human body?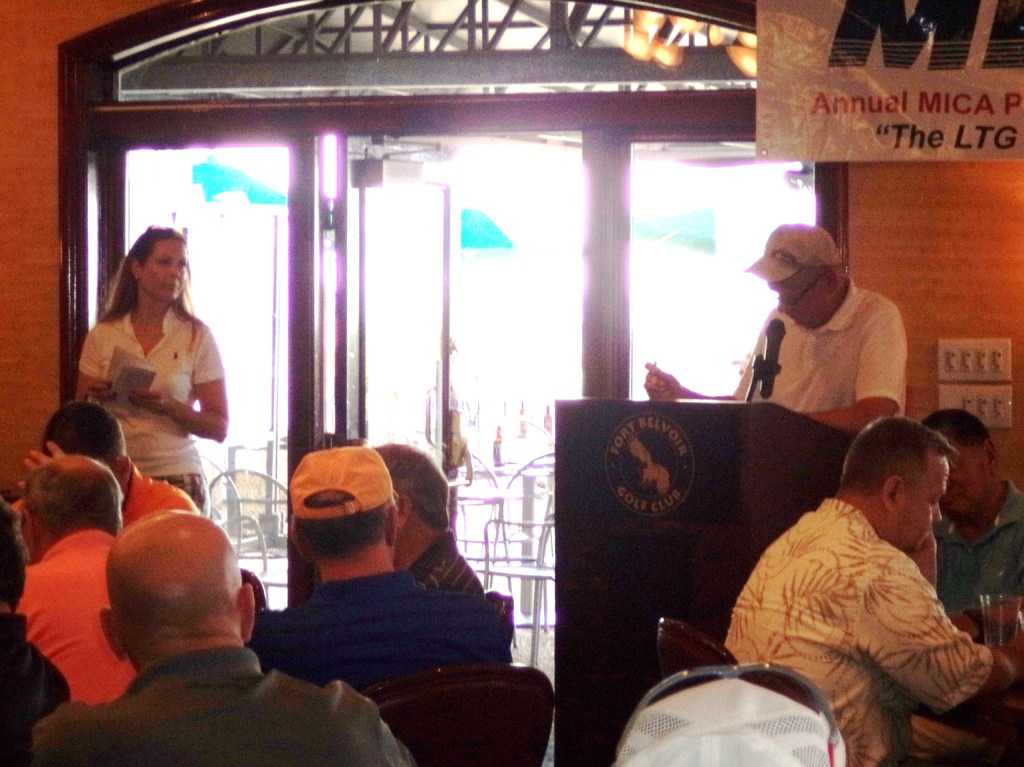
<region>920, 399, 1023, 621</region>
